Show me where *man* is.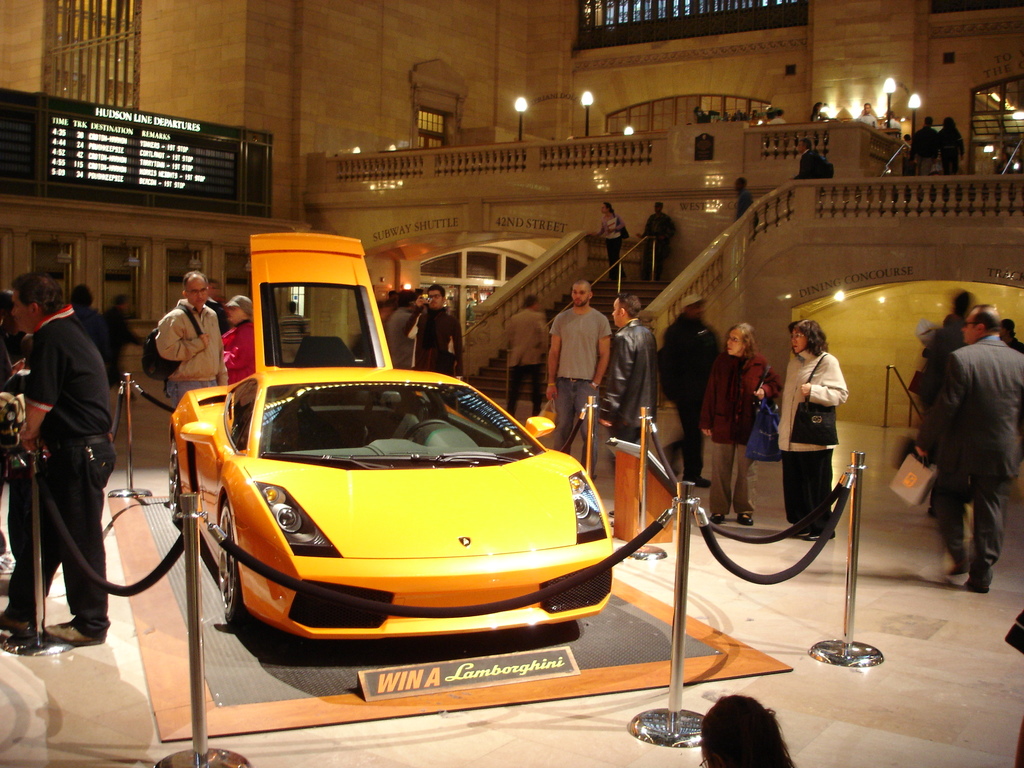
*man* is at left=404, top=283, right=464, bottom=410.
